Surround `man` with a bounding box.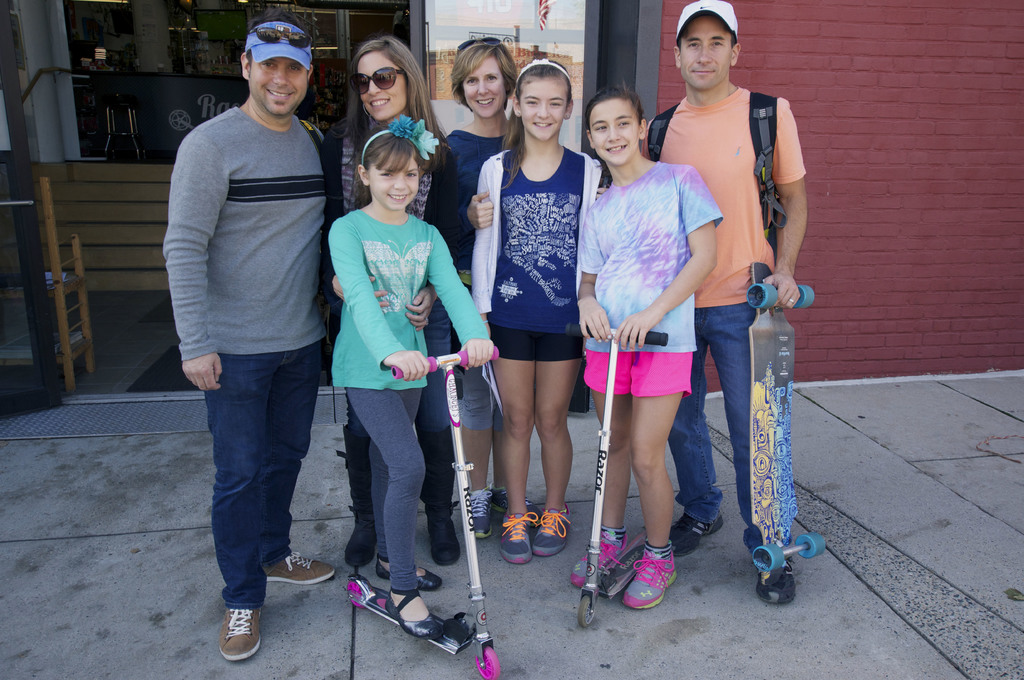
pyautogui.locateOnScreen(155, 20, 353, 633).
